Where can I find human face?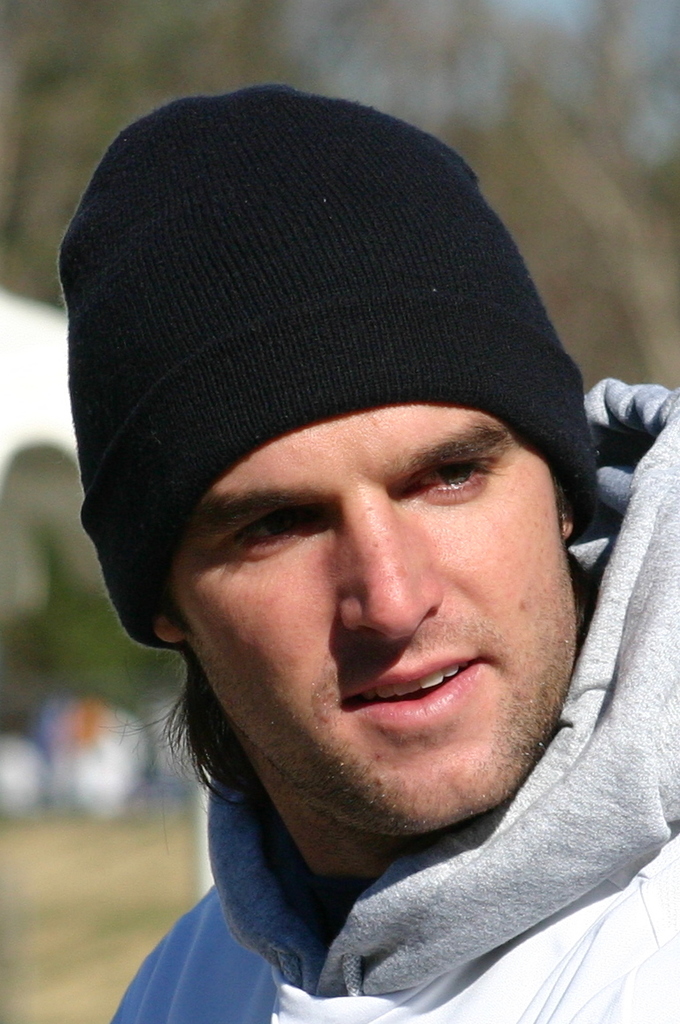
You can find it at <region>154, 363, 577, 824</region>.
